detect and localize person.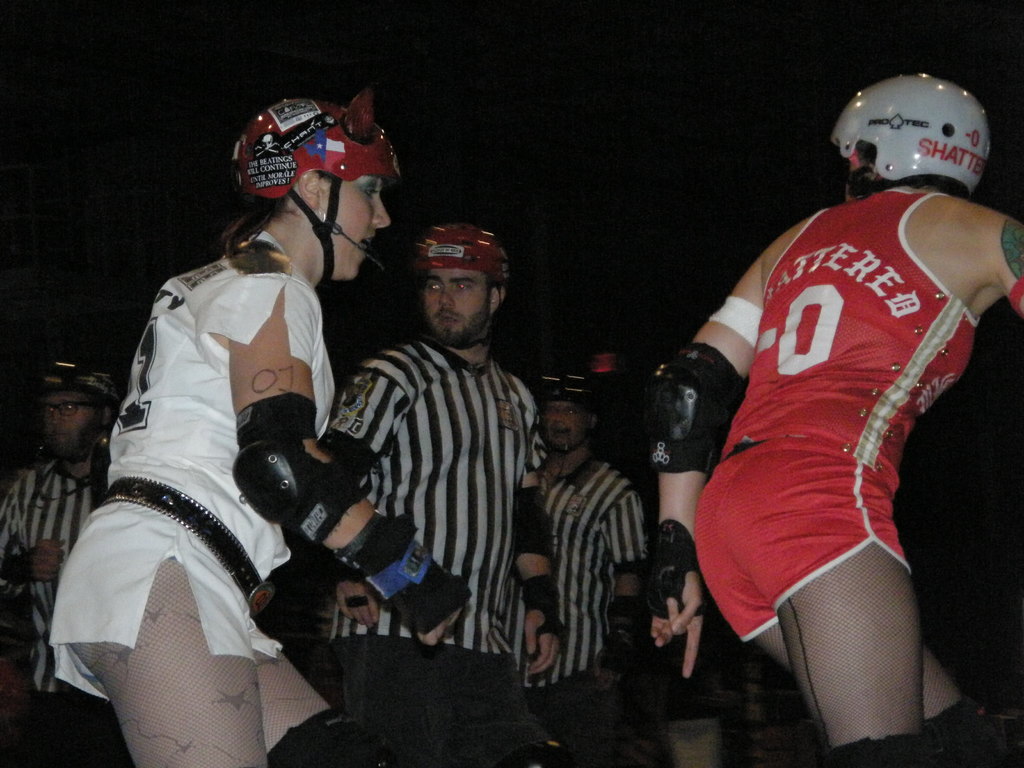
Localized at 0:363:136:767.
